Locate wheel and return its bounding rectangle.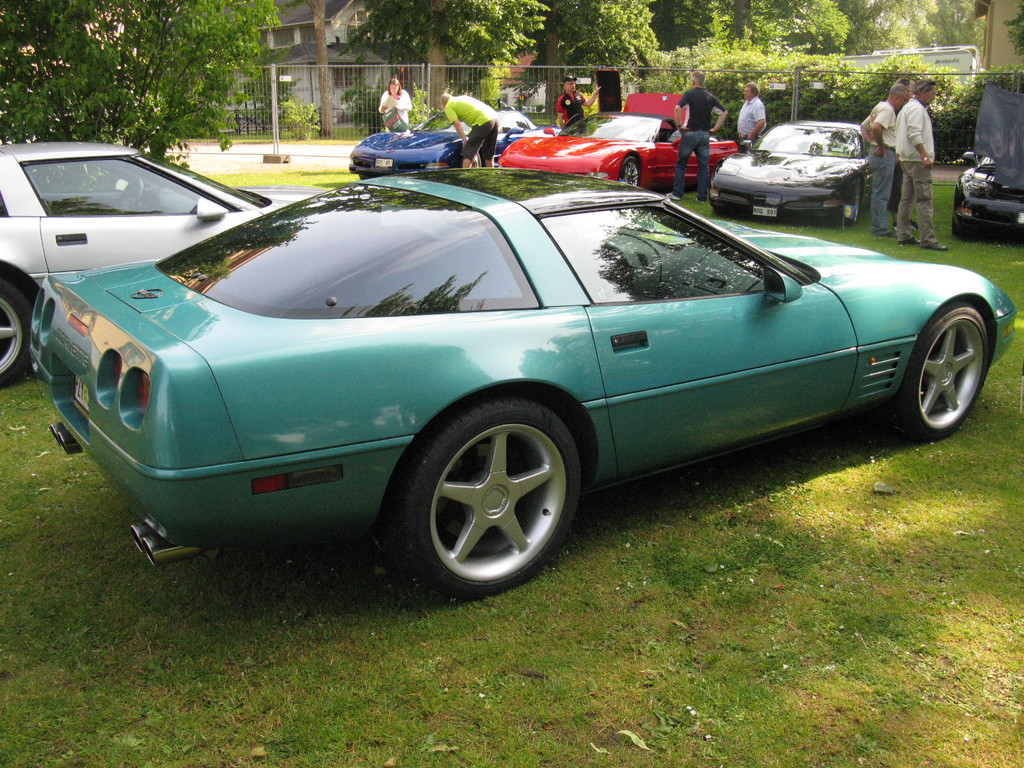
[left=0, top=278, right=35, bottom=383].
